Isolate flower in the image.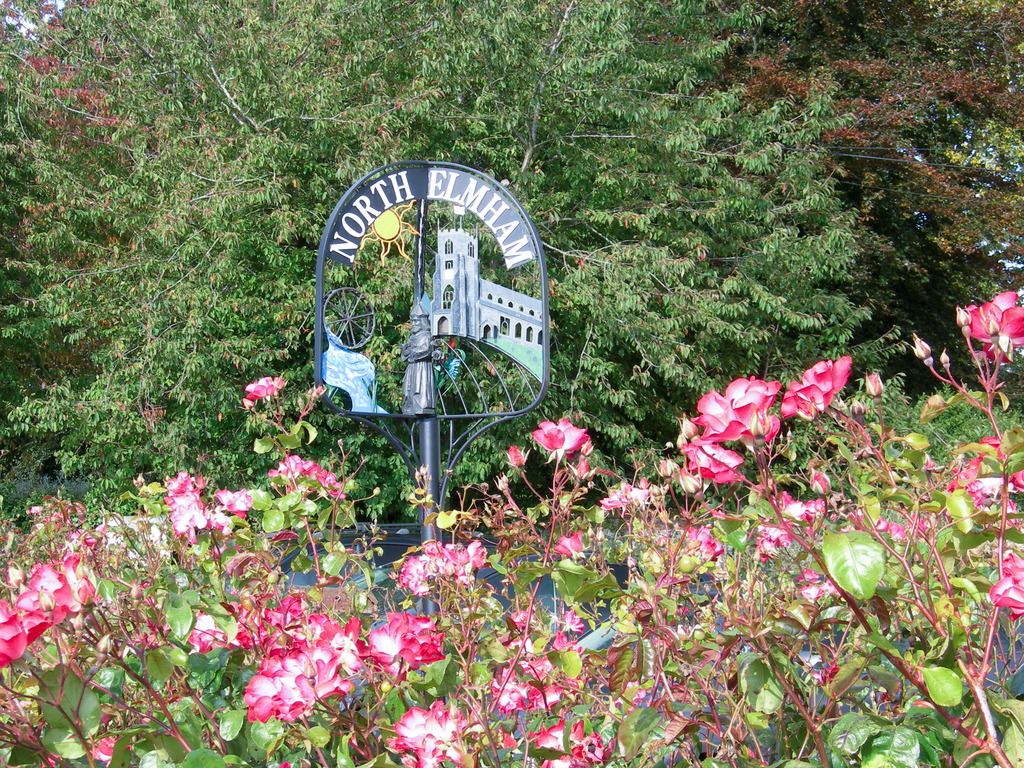
Isolated region: pyautogui.locateOnScreen(682, 368, 798, 480).
